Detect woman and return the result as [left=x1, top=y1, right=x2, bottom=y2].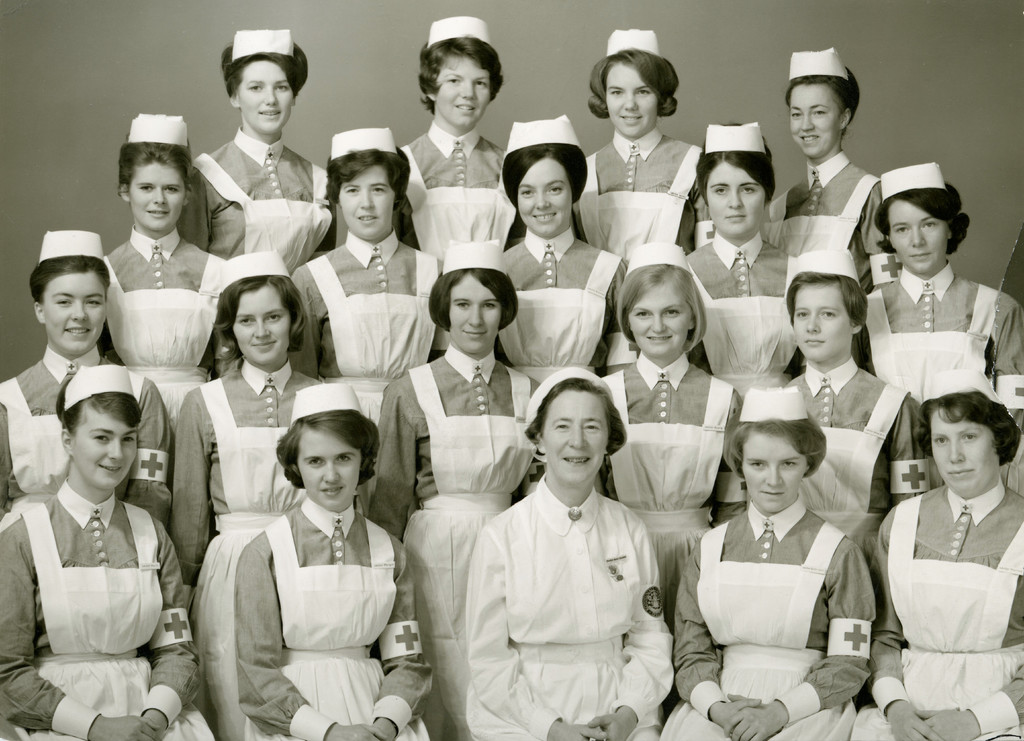
[left=0, top=360, right=223, bottom=740].
